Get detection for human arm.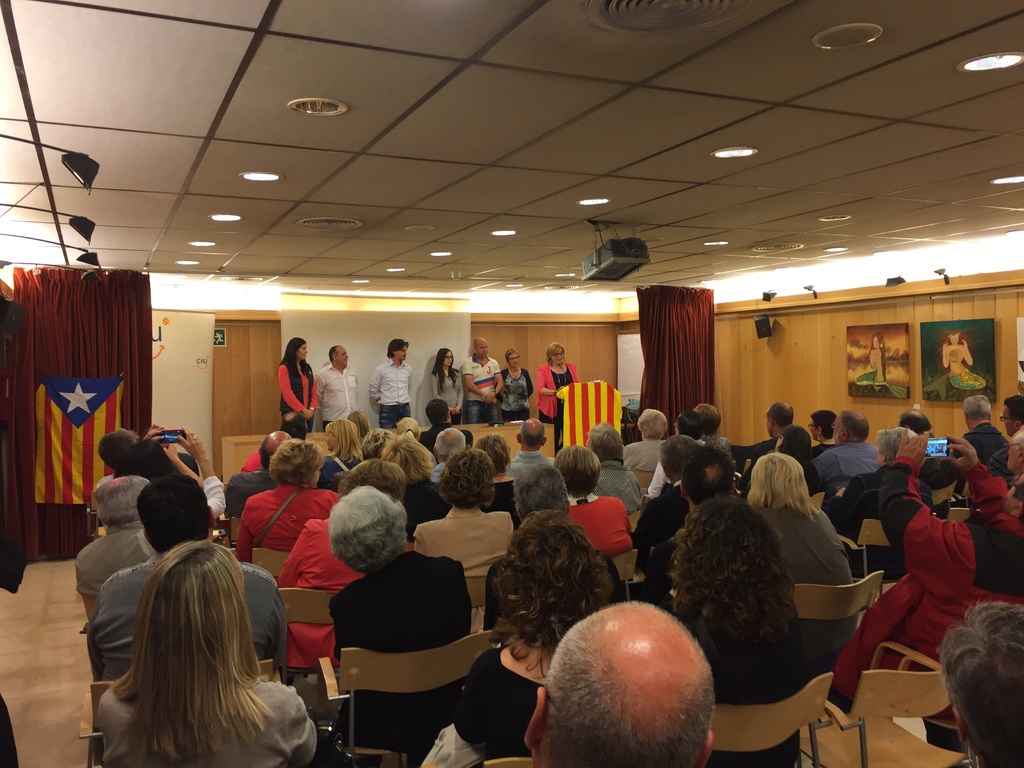
Detection: bbox(959, 342, 975, 365).
